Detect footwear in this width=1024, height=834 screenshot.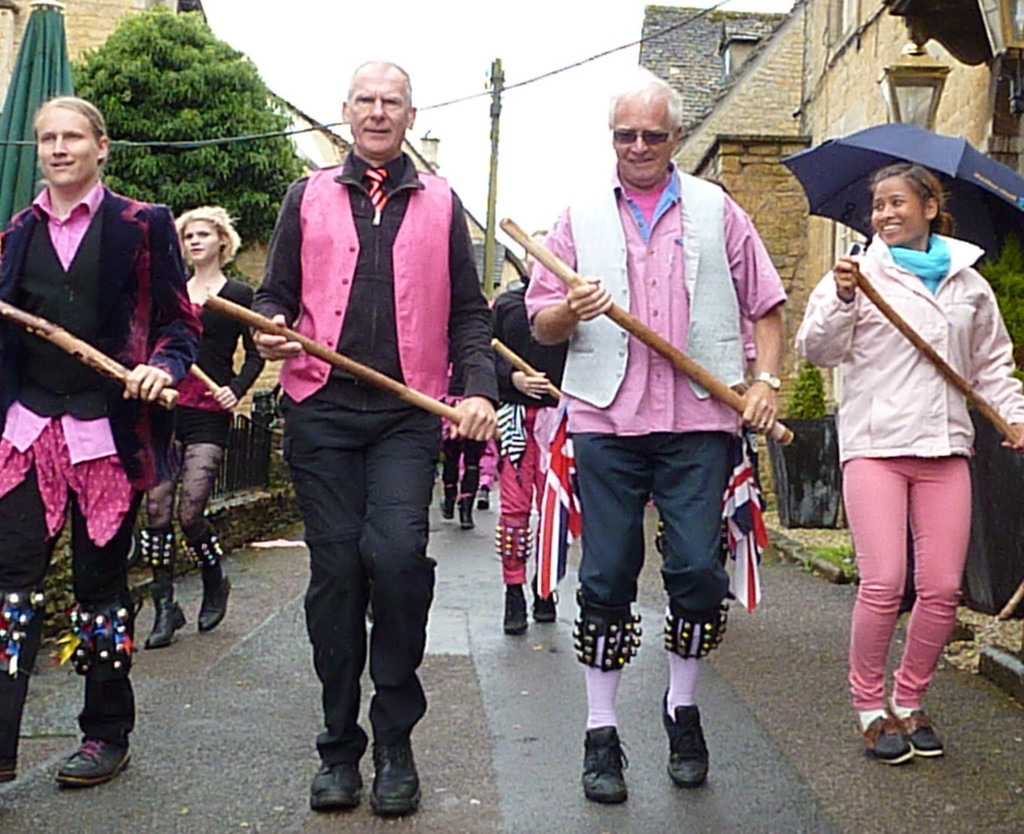
Detection: 503:582:533:628.
